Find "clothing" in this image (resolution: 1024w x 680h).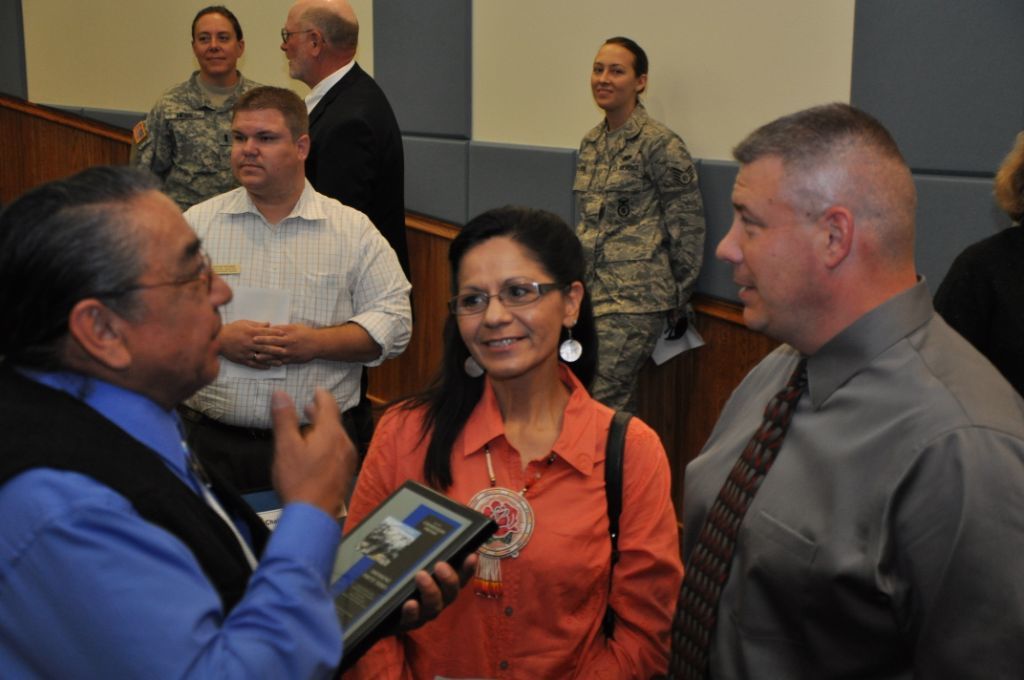
bbox(934, 226, 1023, 398).
